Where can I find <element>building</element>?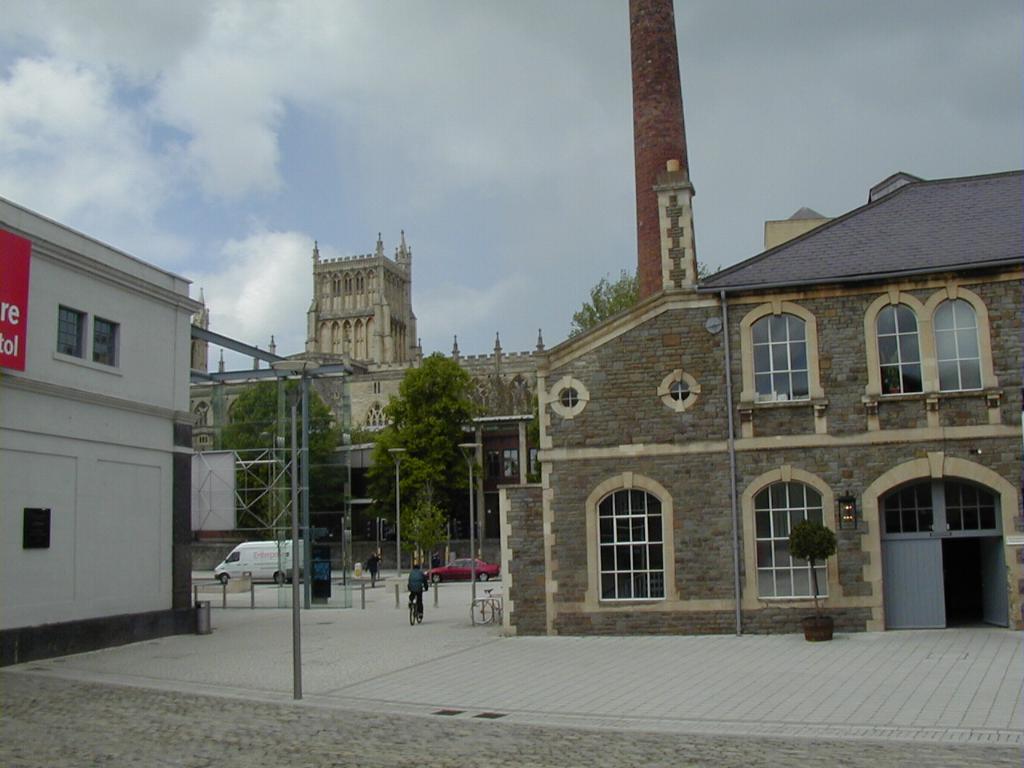
You can find it at [x1=496, y1=174, x2=1023, y2=642].
